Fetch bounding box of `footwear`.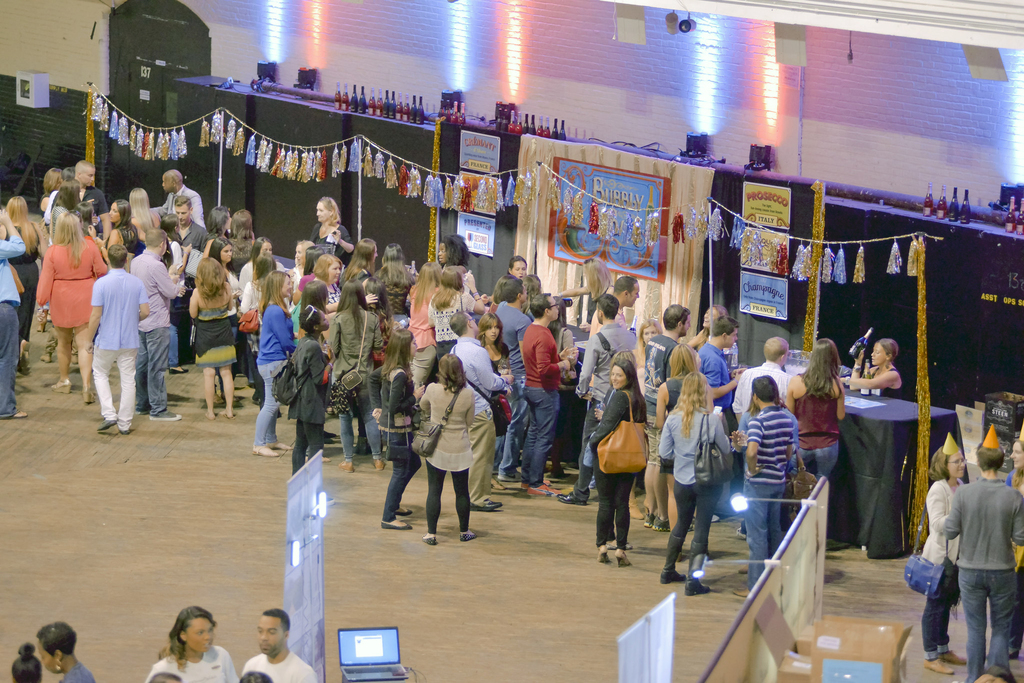
Bbox: (x1=735, y1=527, x2=748, y2=540).
